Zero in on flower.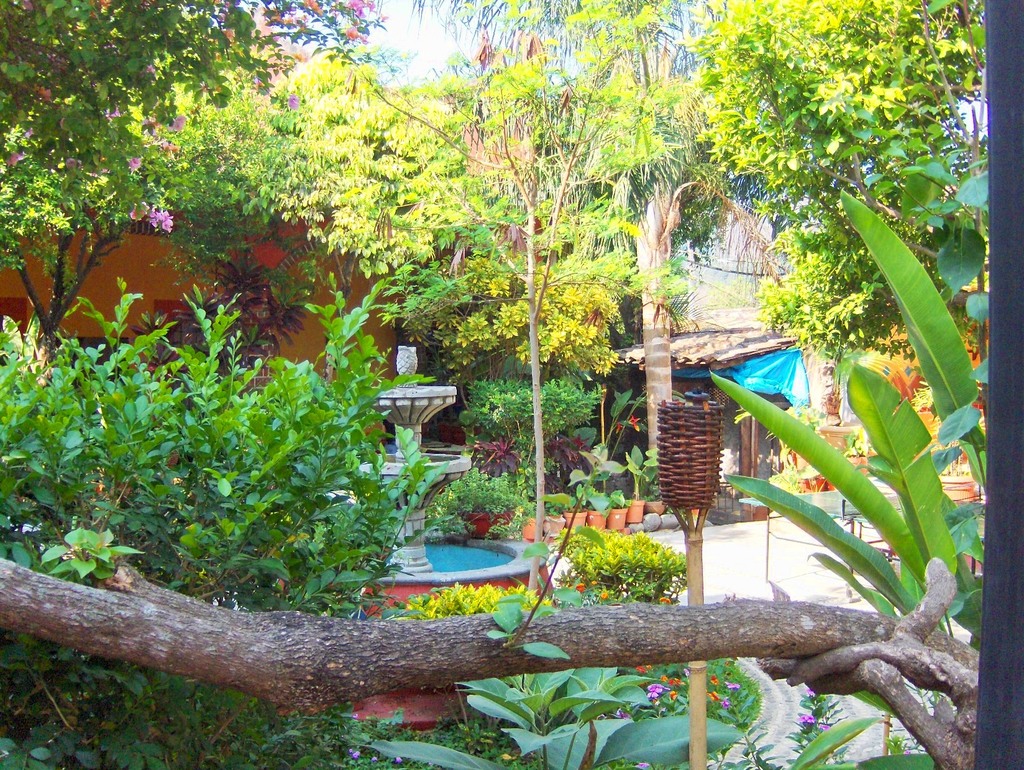
Zeroed in: x1=721 y1=702 x2=728 y2=709.
